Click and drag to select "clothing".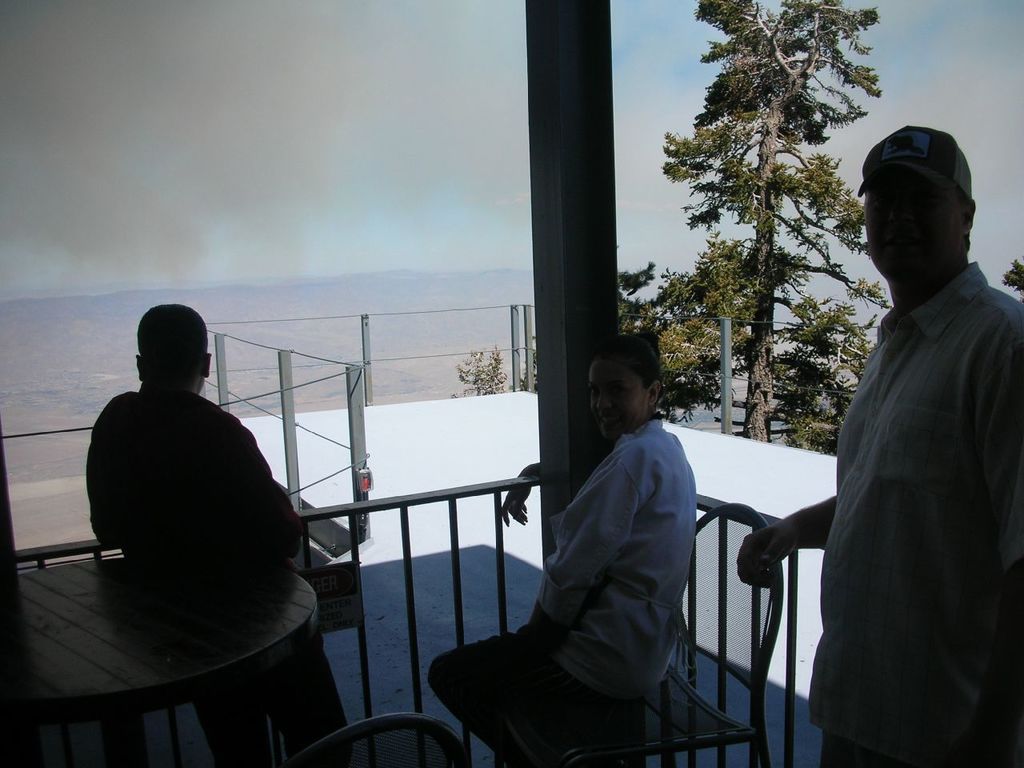
Selection: (410,430,699,767).
